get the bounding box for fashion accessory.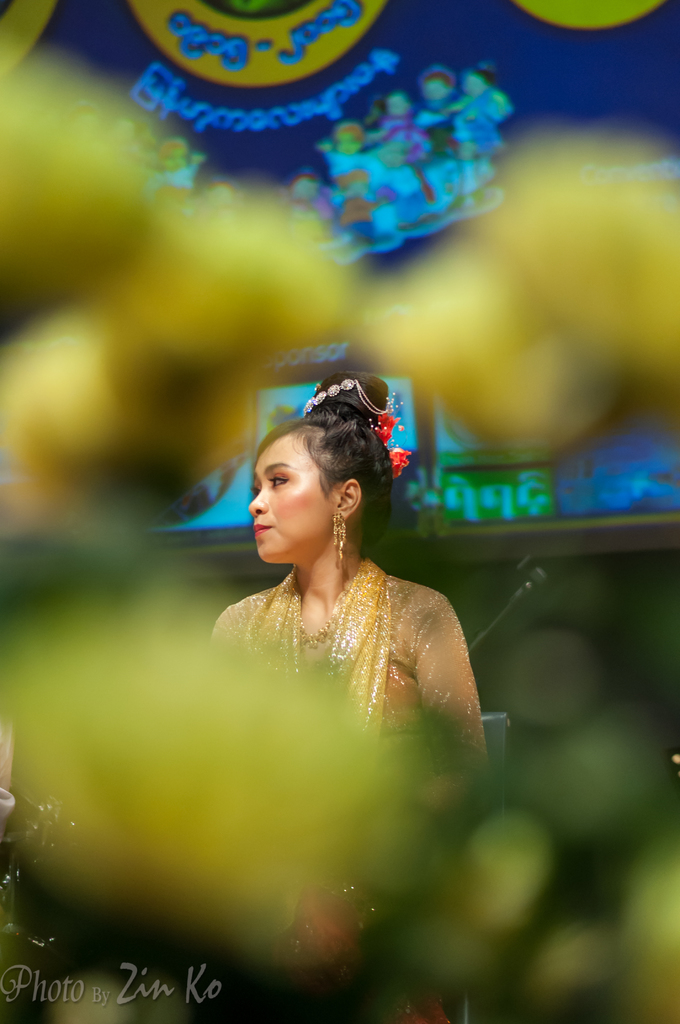
select_region(299, 371, 397, 442).
